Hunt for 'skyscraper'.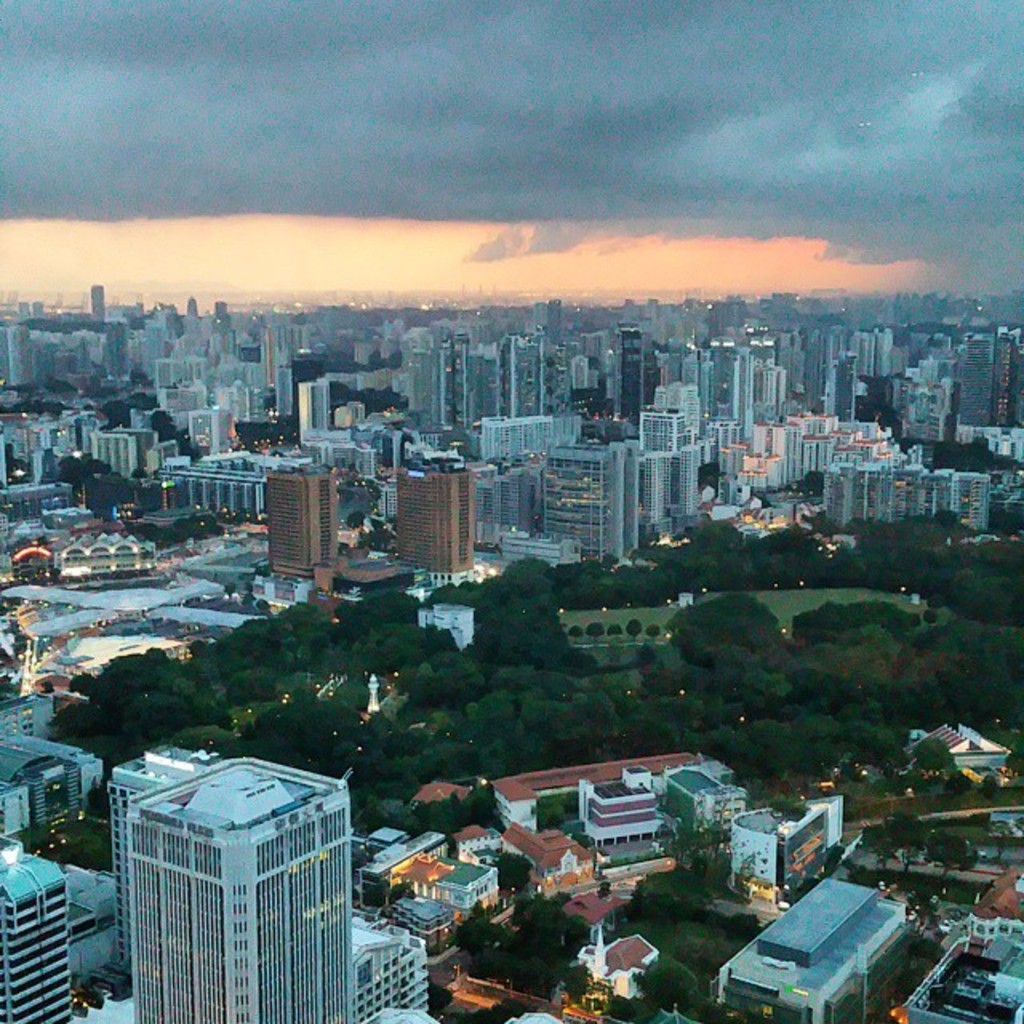
Hunted down at {"x1": 90, "y1": 765, "x2": 381, "y2": 1013}.
